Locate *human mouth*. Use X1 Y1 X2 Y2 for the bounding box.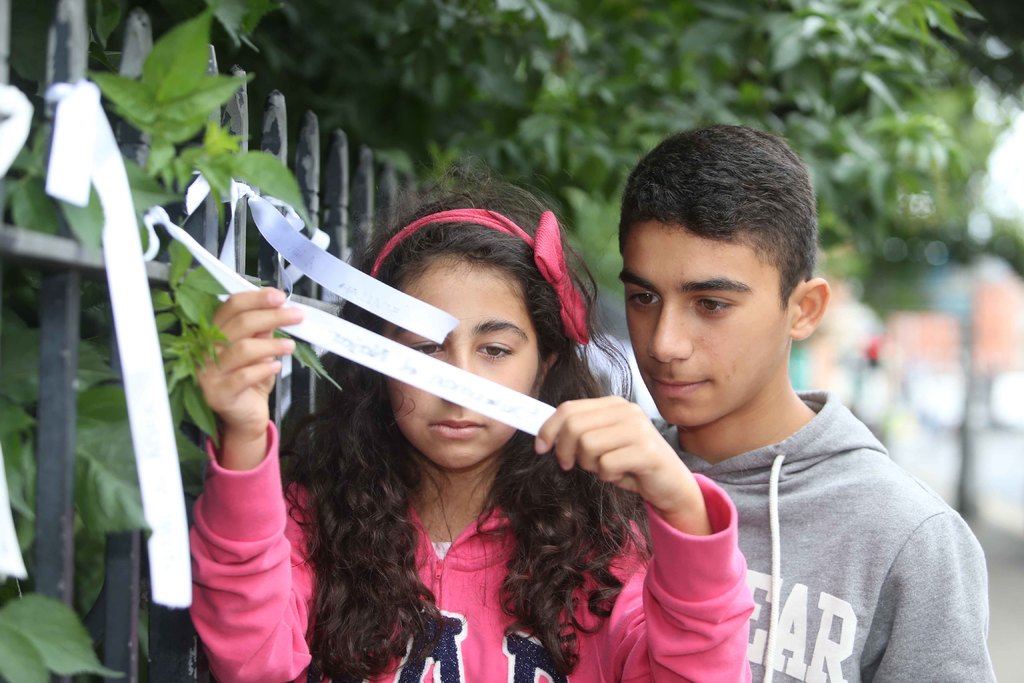
648 363 713 402.
